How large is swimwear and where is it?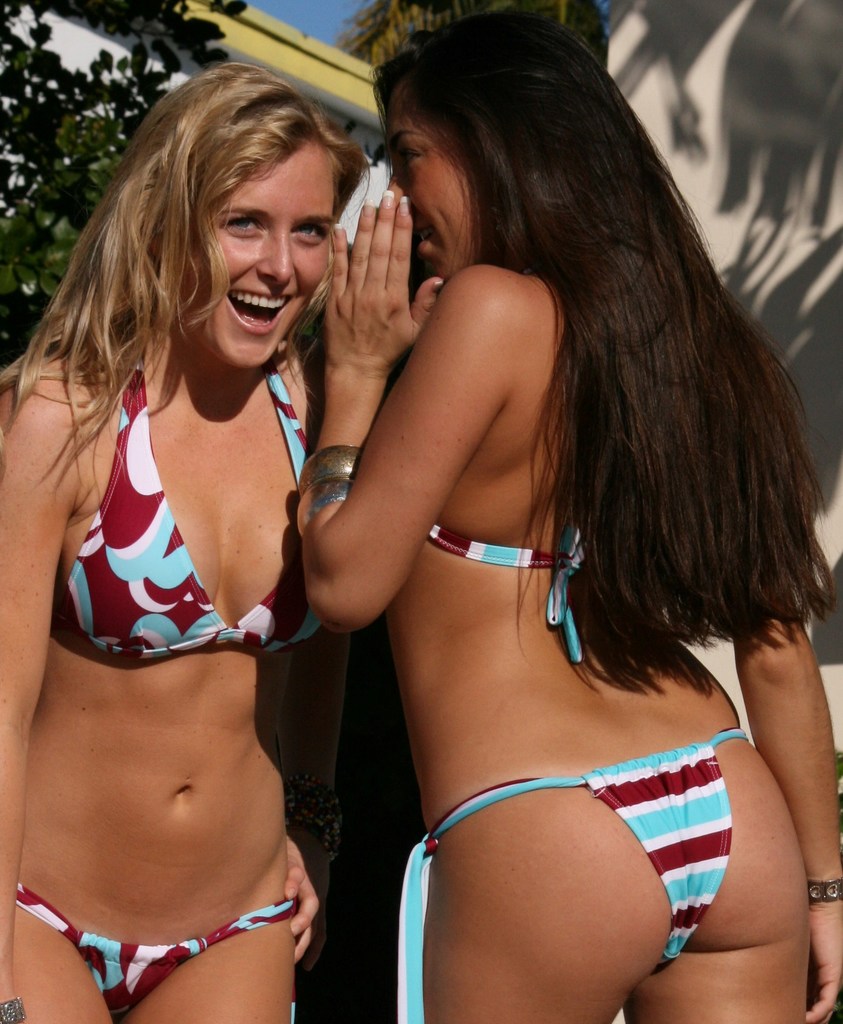
Bounding box: box(419, 730, 745, 966).
